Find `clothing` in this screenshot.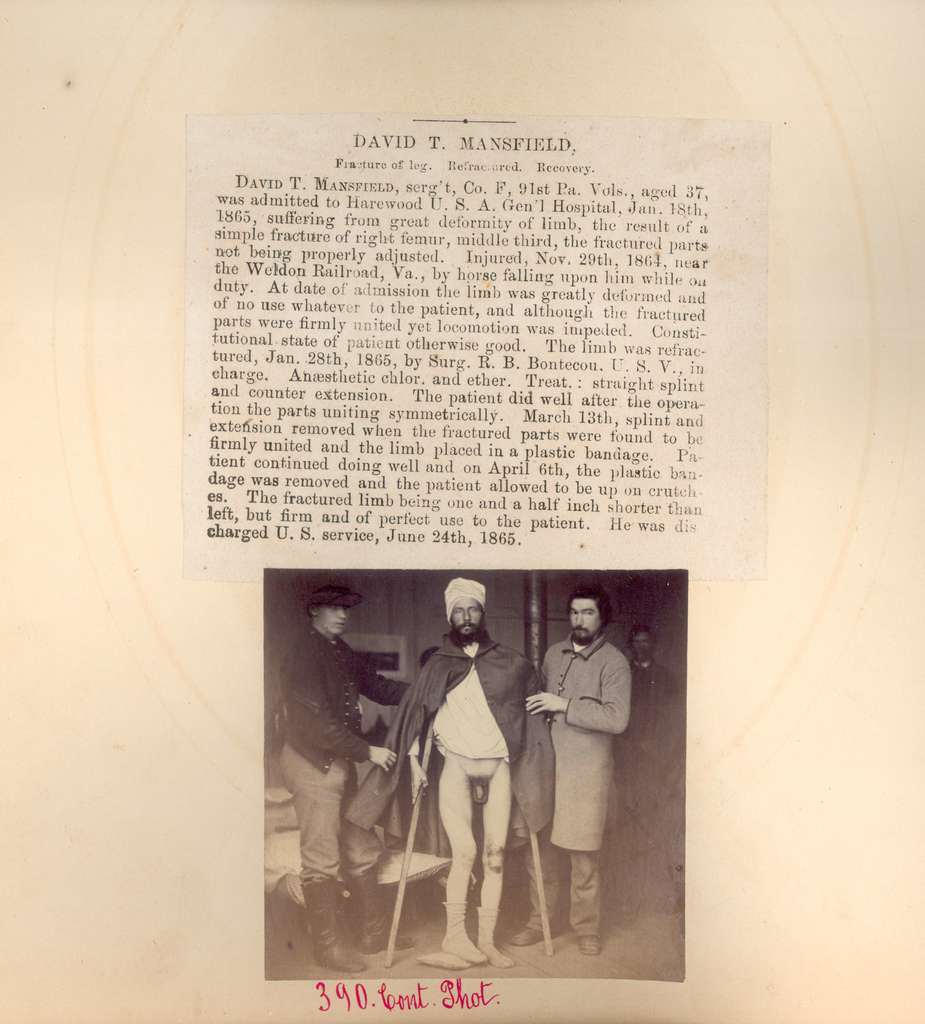
The bounding box for `clothing` is locate(341, 634, 559, 879).
